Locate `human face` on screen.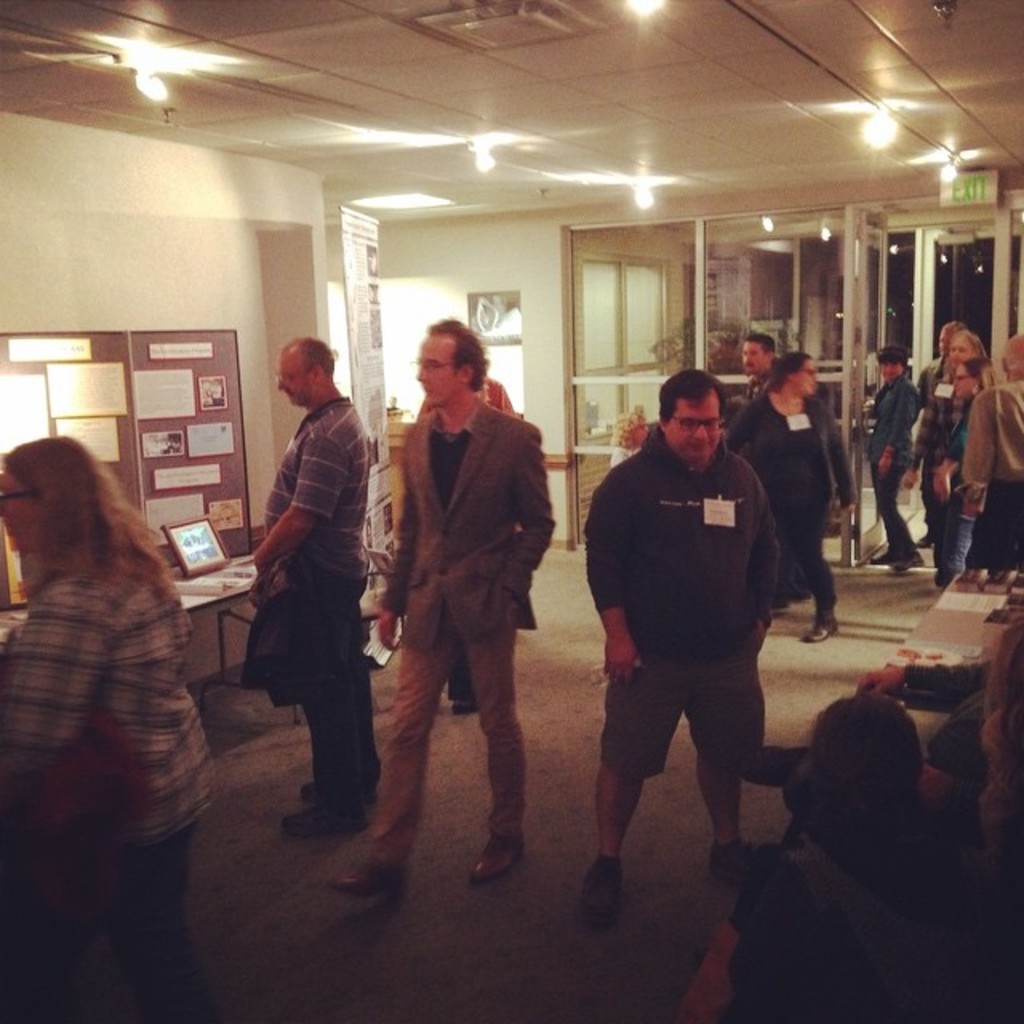
On screen at box(954, 358, 981, 397).
